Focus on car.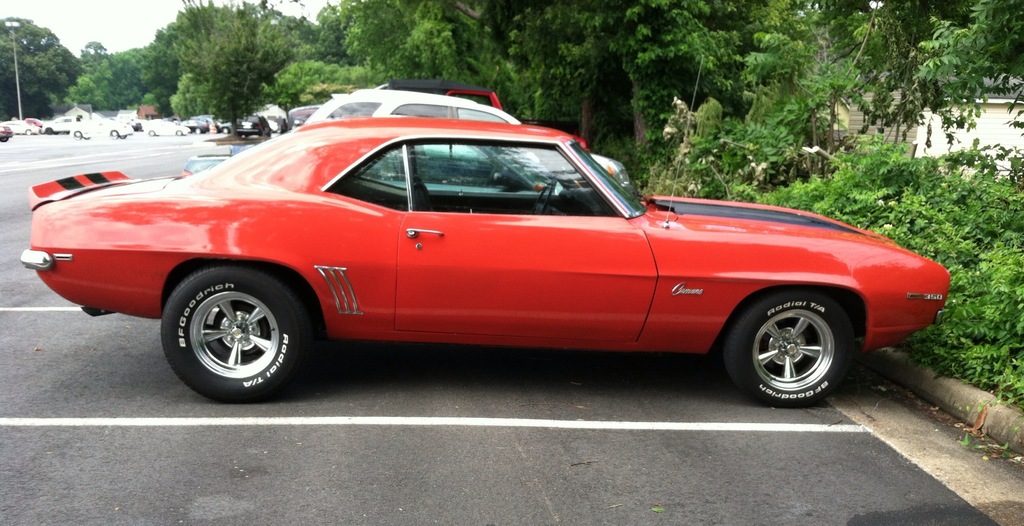
Focused at BBox(70, 119, 137, 140).
